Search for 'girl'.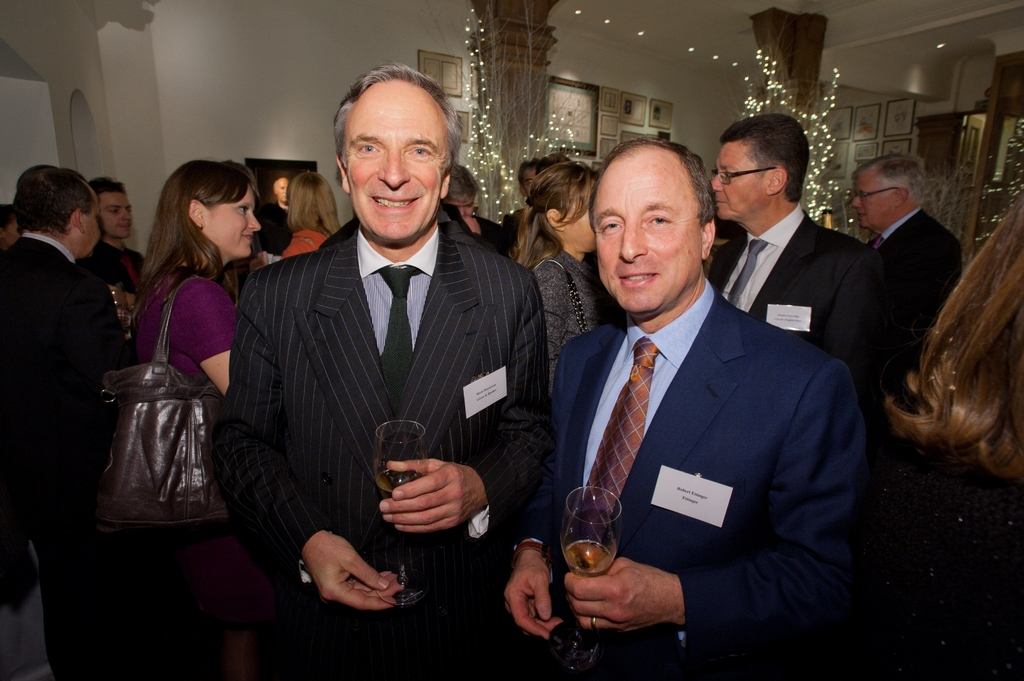
Found at {"left": 138, "top": 161, "right": 260, "bottom": 679}.
